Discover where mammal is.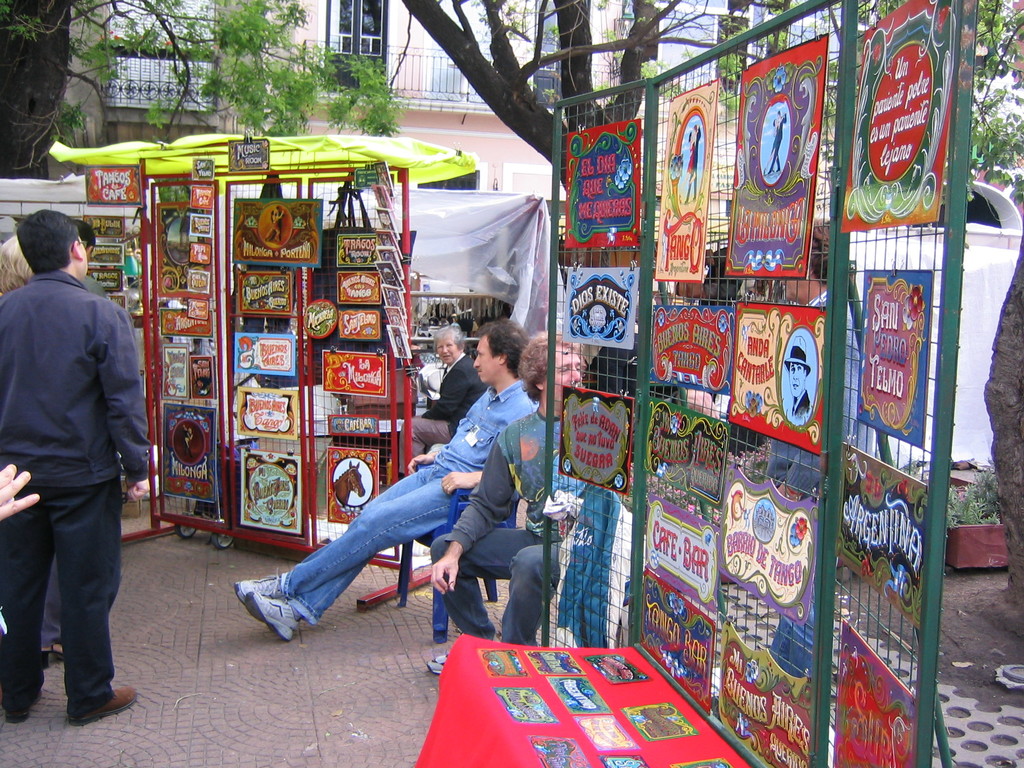
Discovered at x1=0 y1=461 x2=36 y2=521.
